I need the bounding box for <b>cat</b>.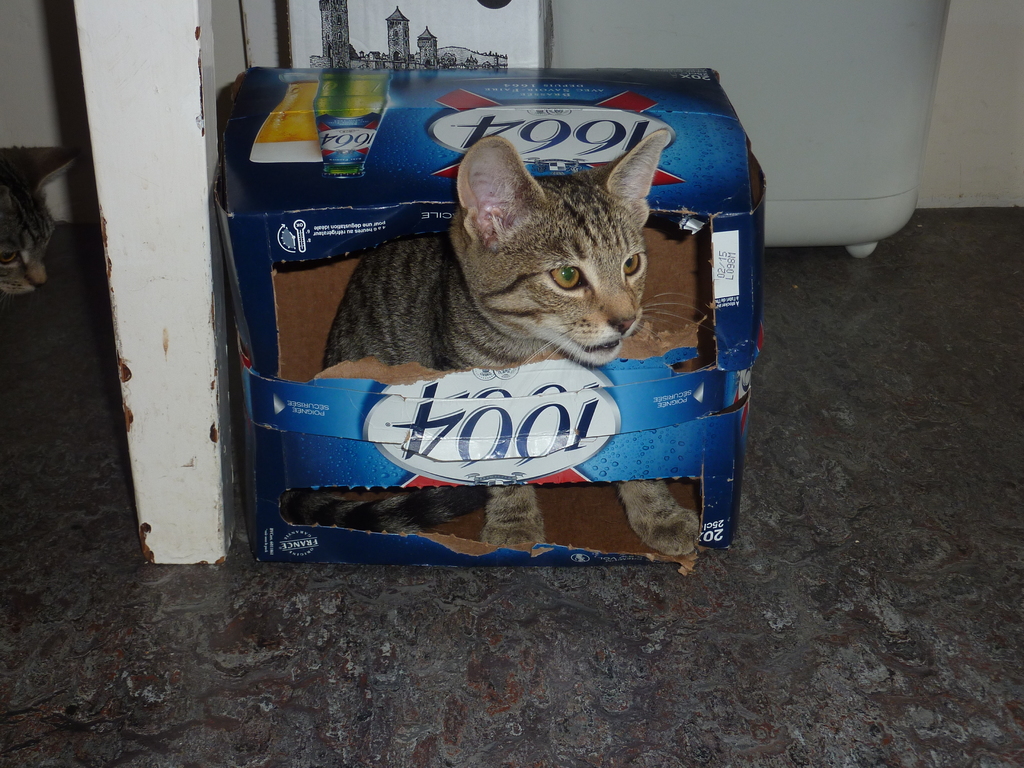
Here it is: 313/124/708/553.
